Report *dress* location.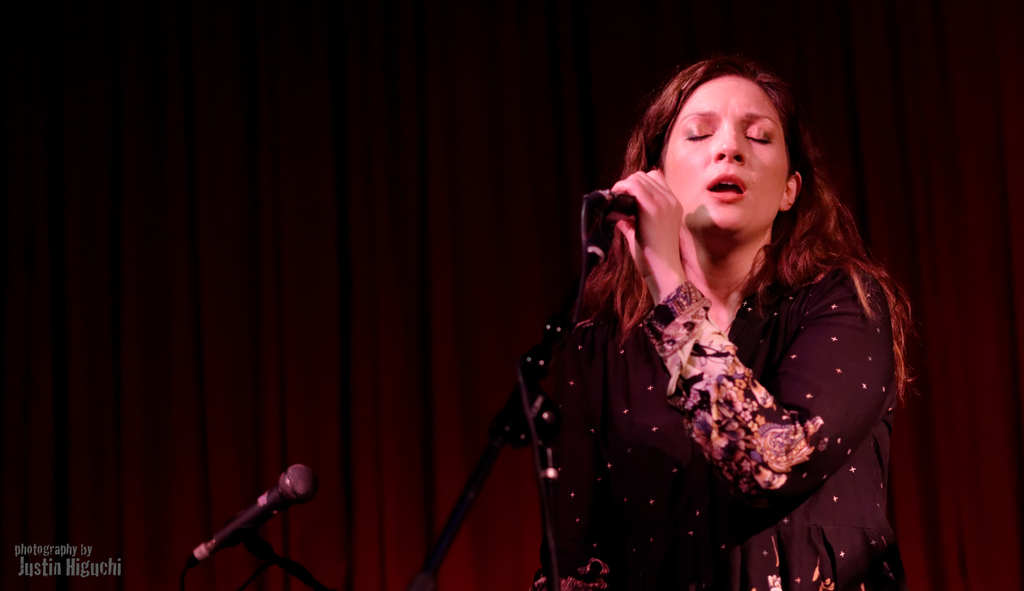
Report: box=[520, 226, 904, 590].
